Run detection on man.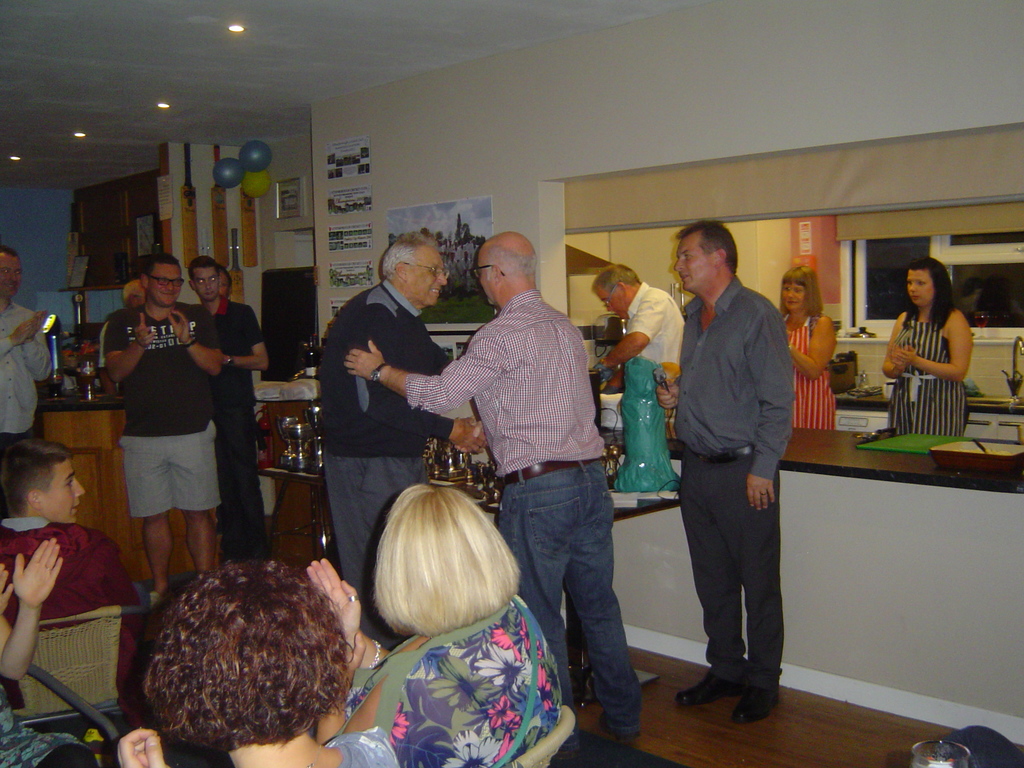
Result: box(592, 260, 687, 385).
